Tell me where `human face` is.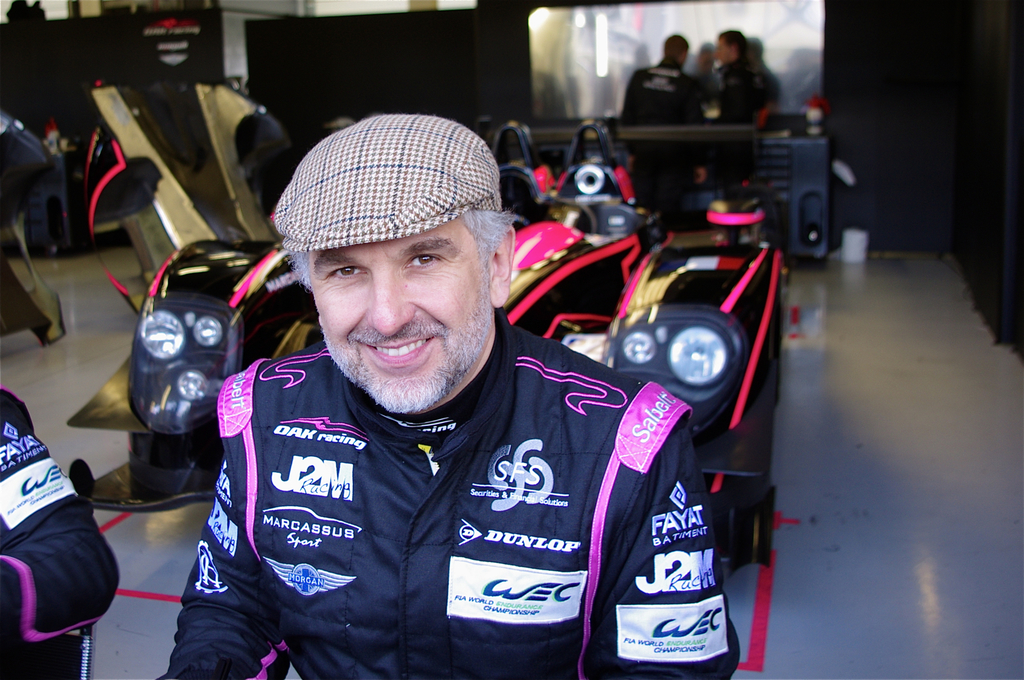
`human face` is at Rect(712, 33, 738, 61).
